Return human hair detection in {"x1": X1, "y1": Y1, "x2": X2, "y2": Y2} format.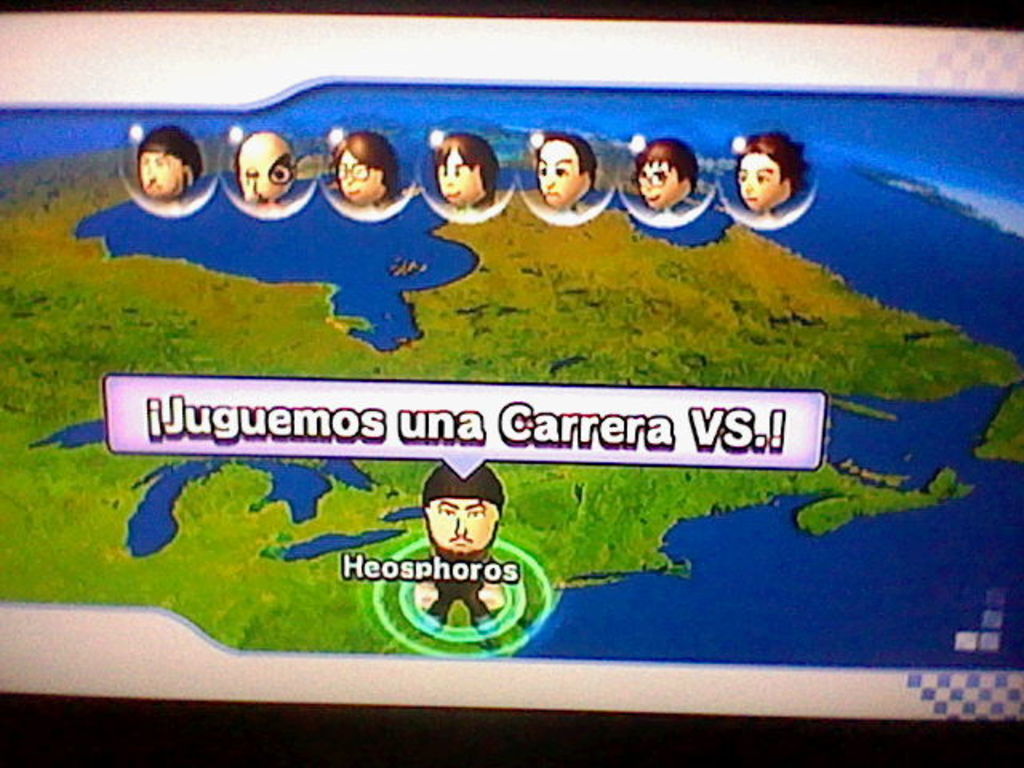
{"x1": 736, "y1": 133, "x2": 814, "y2": 195}.
